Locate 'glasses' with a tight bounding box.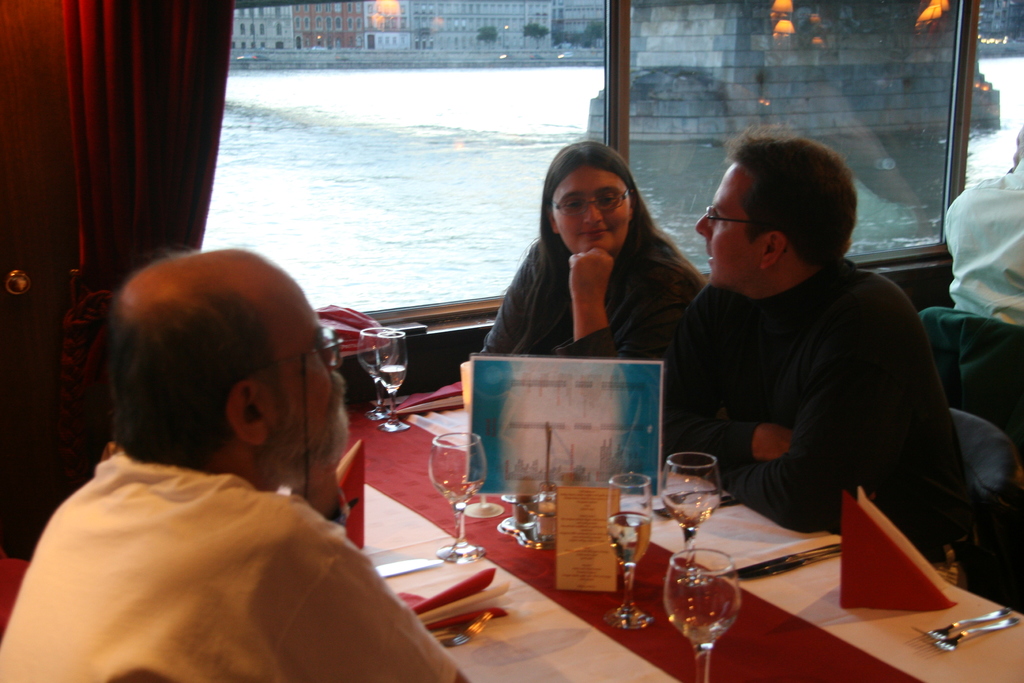
detection(703, 204, 788, 252).
